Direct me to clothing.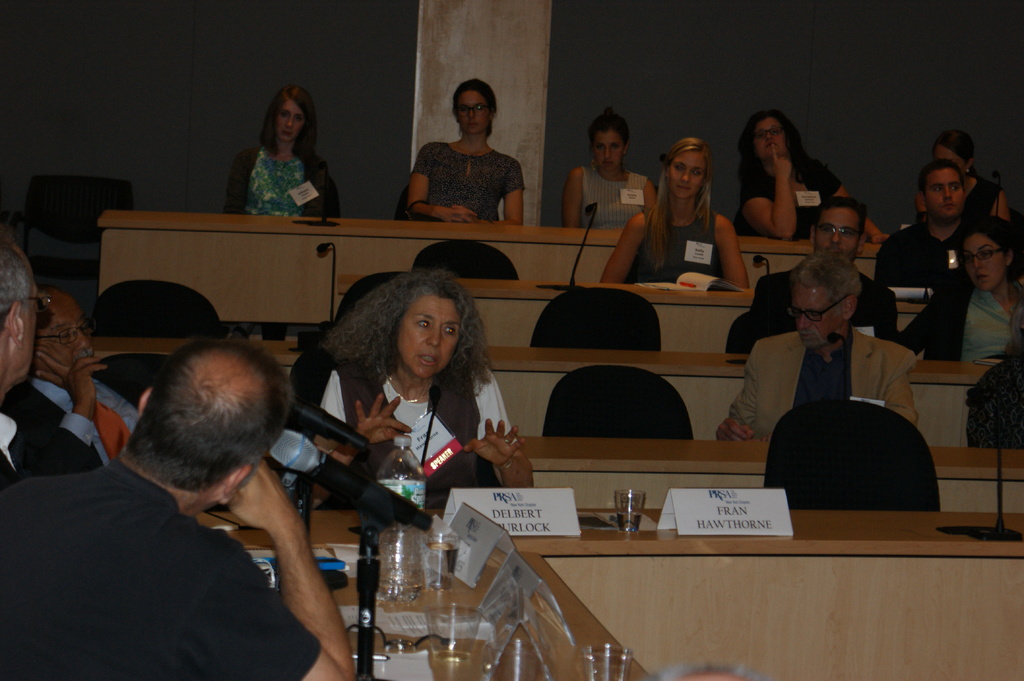
Direction: [225, 144, 340, 214].
